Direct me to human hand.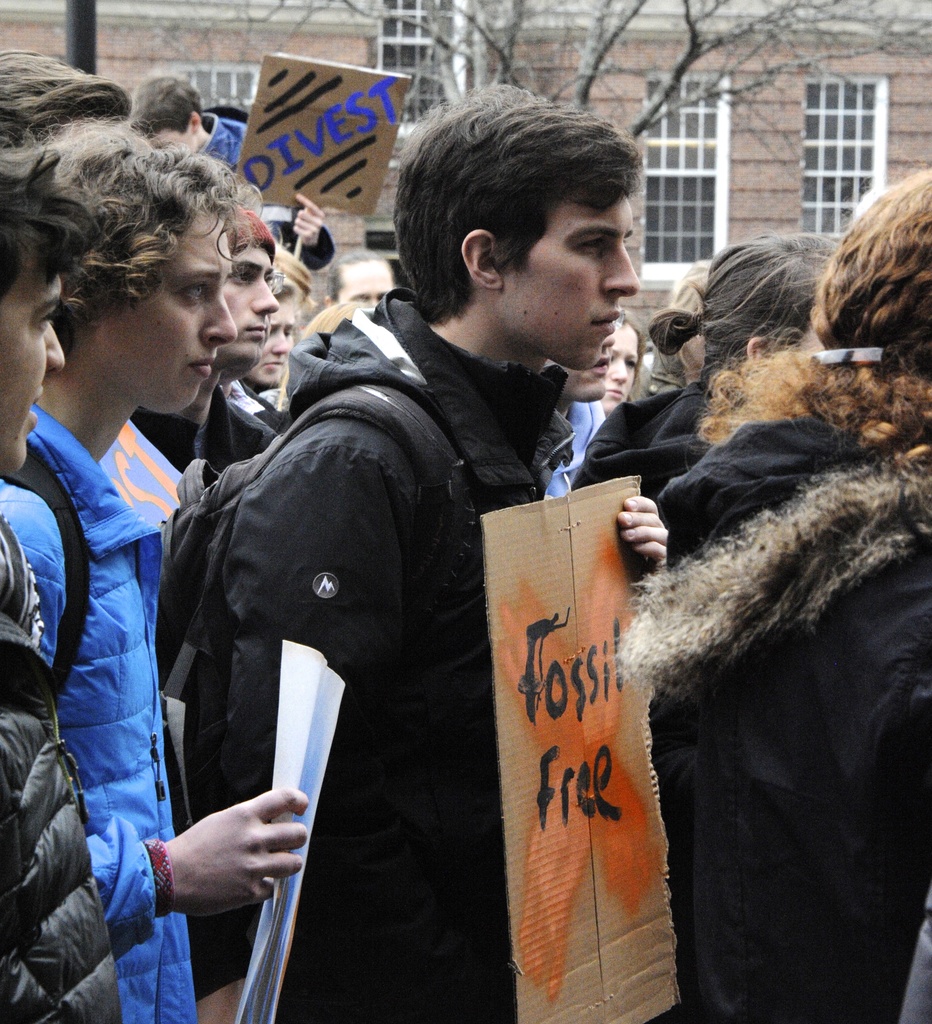
Direction: [left=291, top=190, right=327, bottom=250].
